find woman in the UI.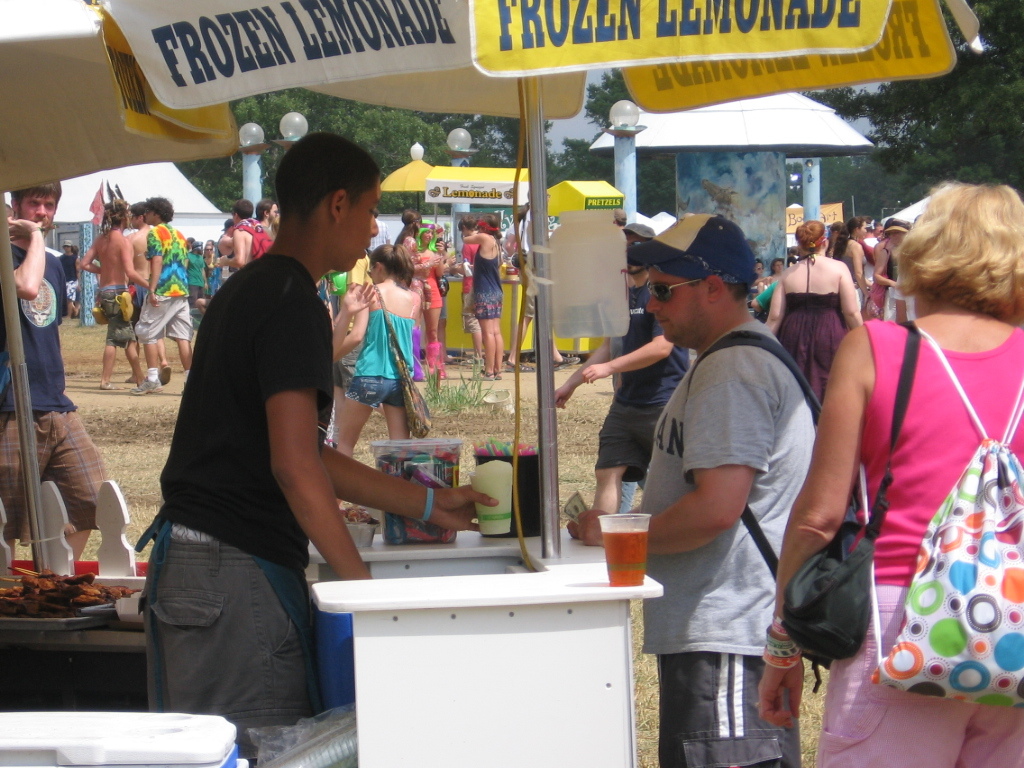
UI element at {"left": 456, "top": 211, "right": 506, "bottom": 378}.
